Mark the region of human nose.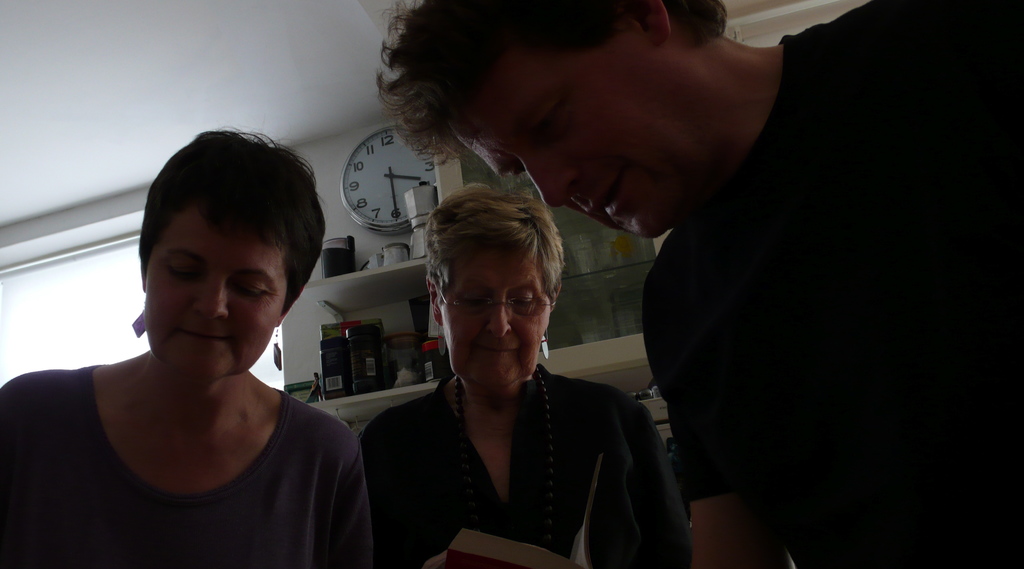
Region: (195, 274, 230, 321).
